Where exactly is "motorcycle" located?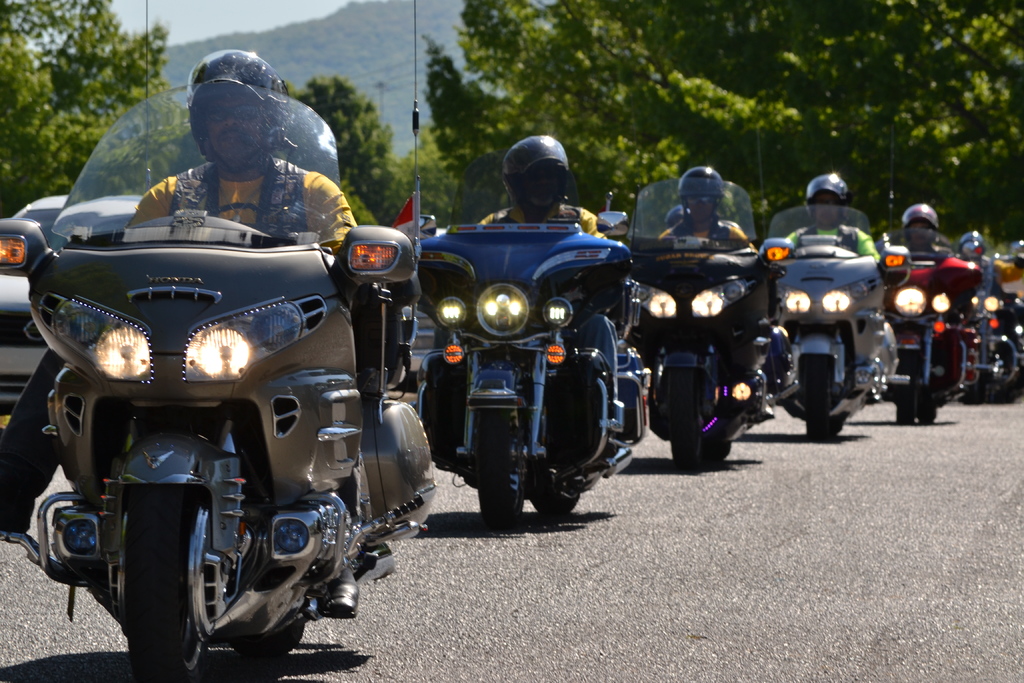
Its bounding box is 896,224,1006,407.
